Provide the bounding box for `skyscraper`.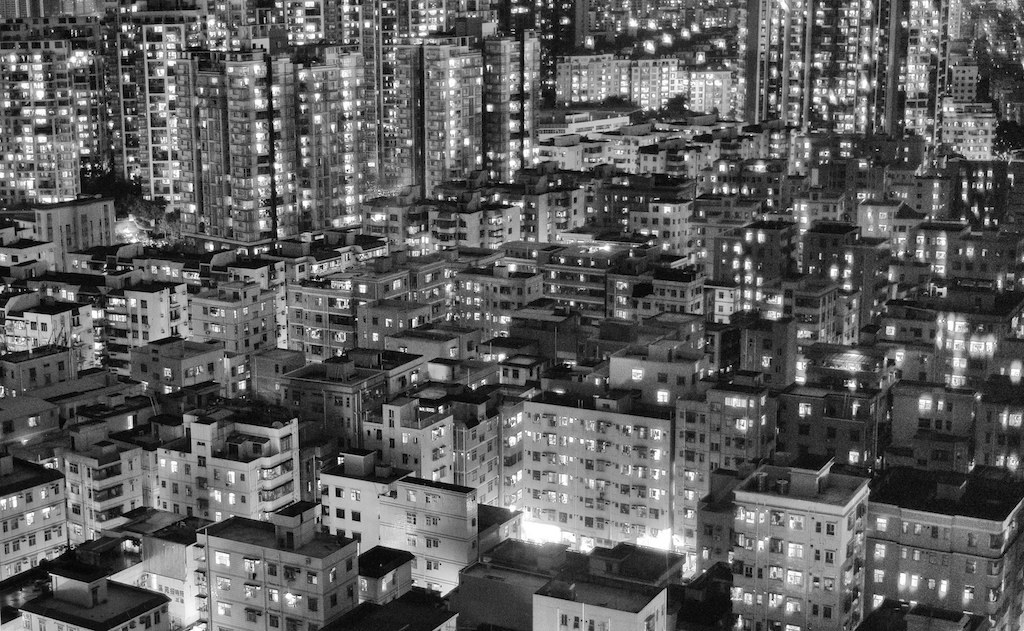
Rect(418, 33, 478, 199).
